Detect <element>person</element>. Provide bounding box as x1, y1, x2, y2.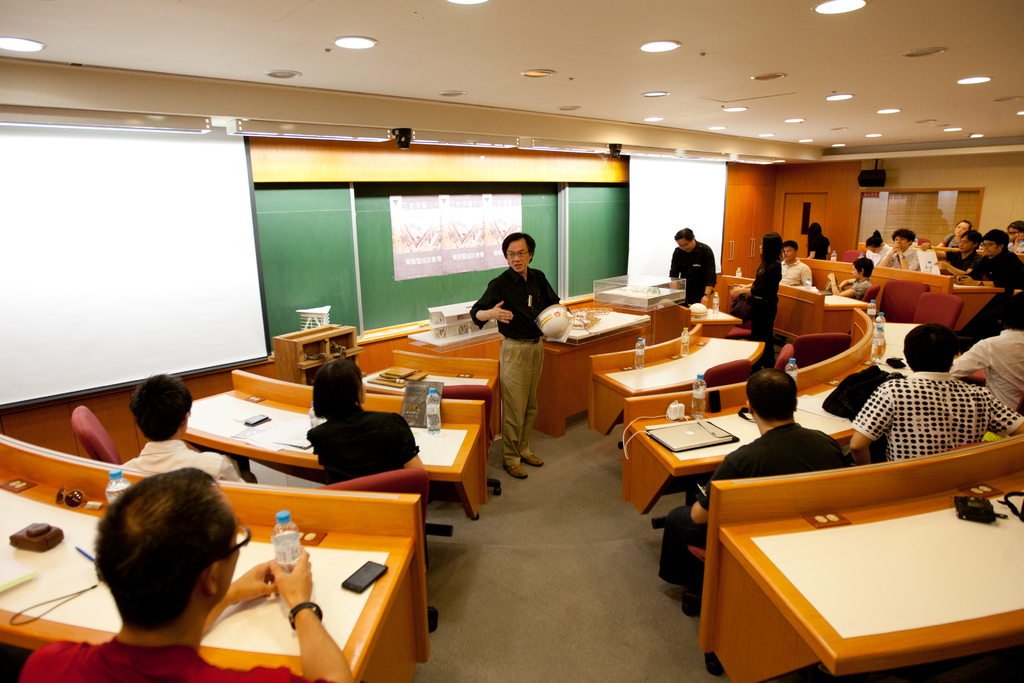
937, 218, 972, 247.
